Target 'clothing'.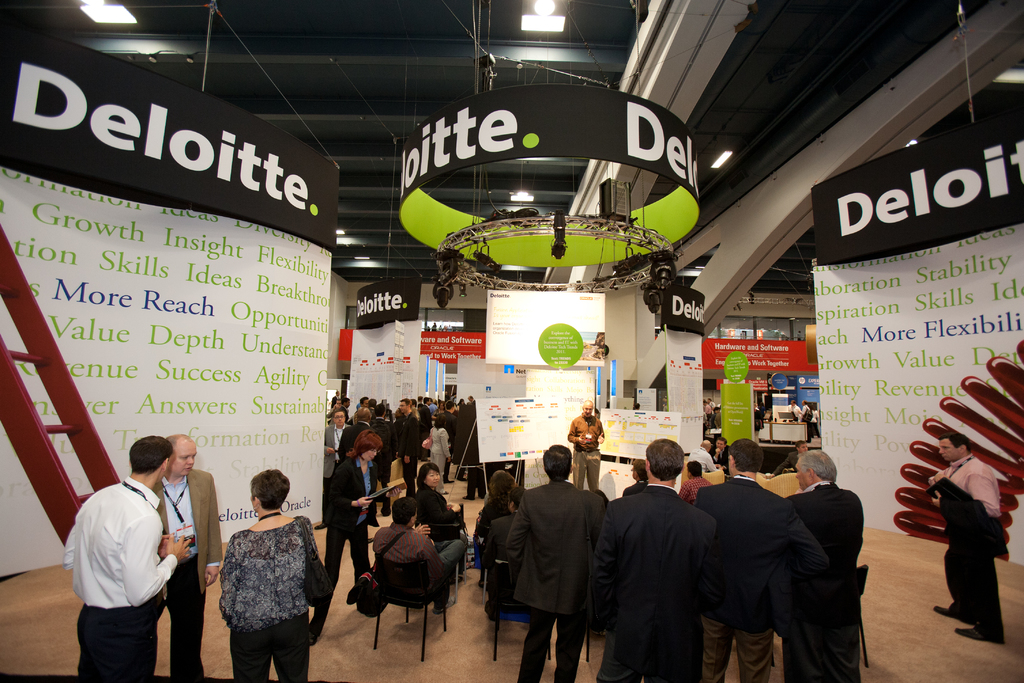
Target region: Rect(64, 475, 174, 682).
